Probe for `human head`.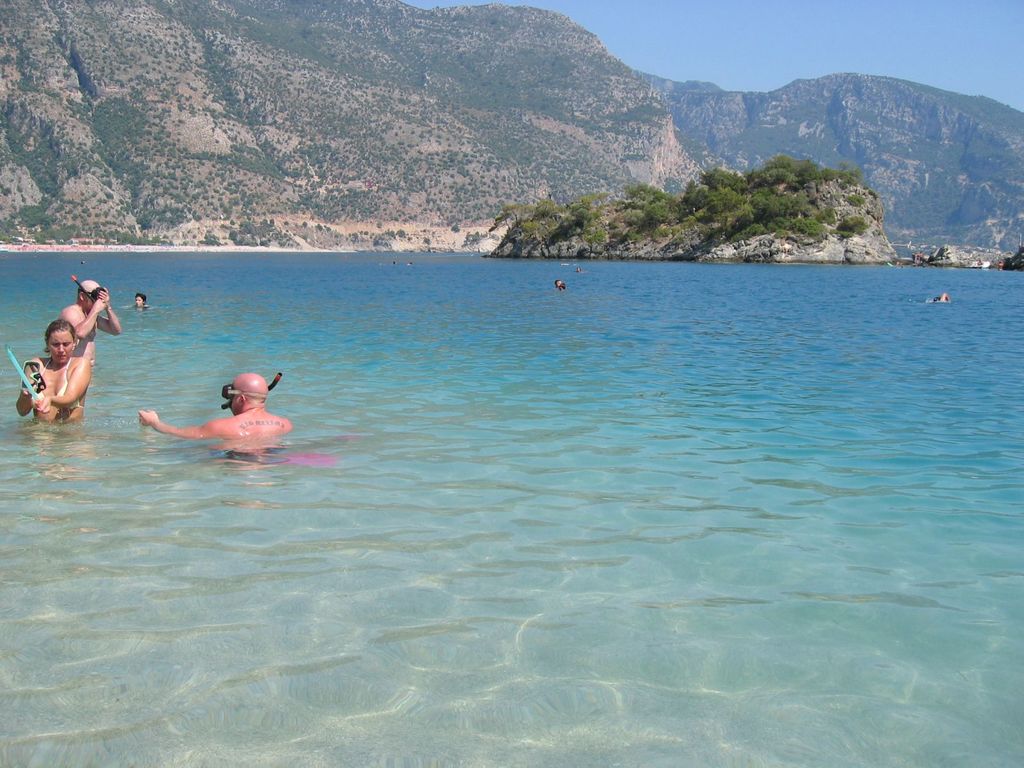
Probe result: [left=134, top=294, right=149, bottom=305].
